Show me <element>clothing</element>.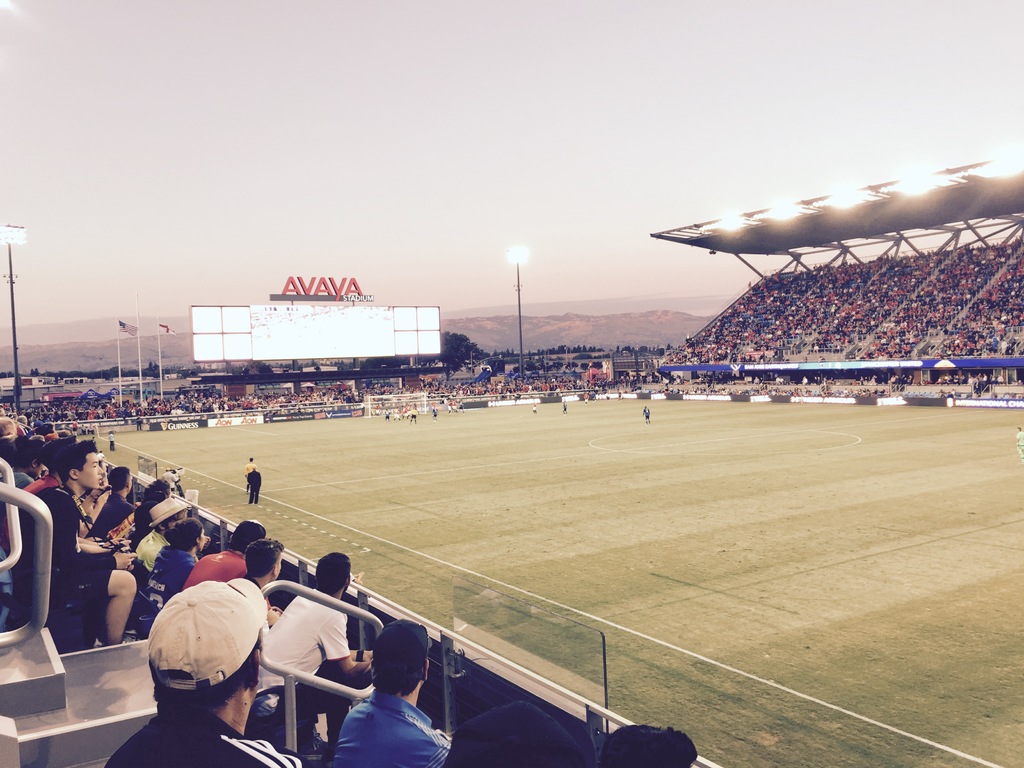
<element>clothing</element> is here: select_region(20, 483, 118, 597).
